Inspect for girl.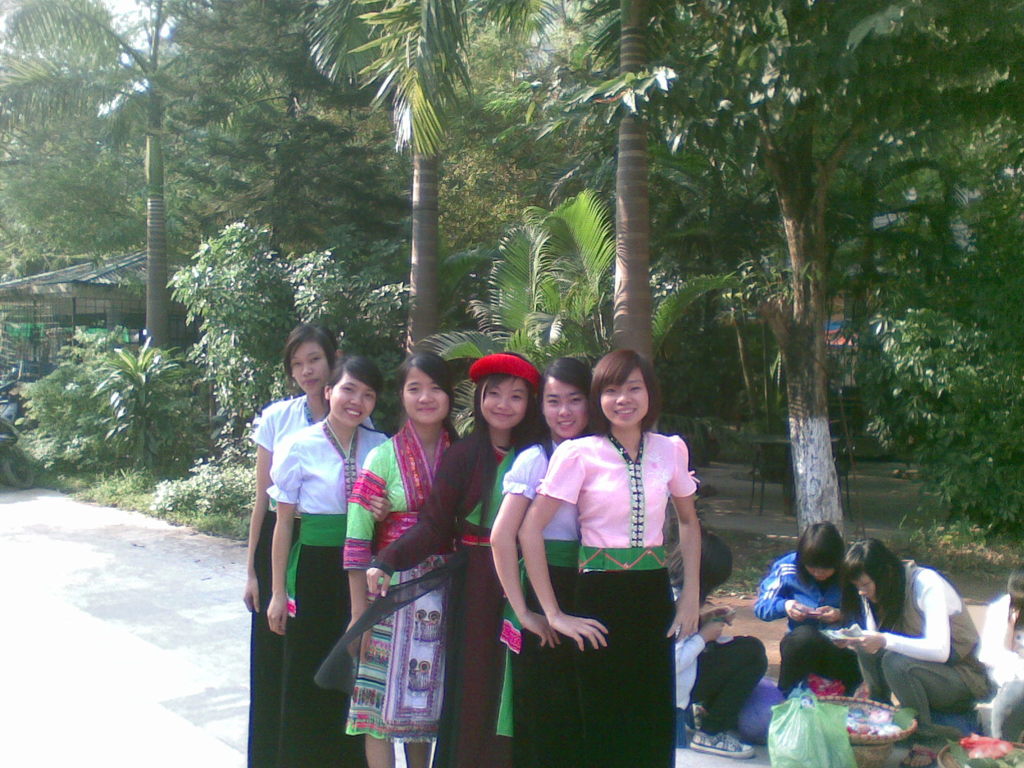
Inspection: (755,524,863,701).
